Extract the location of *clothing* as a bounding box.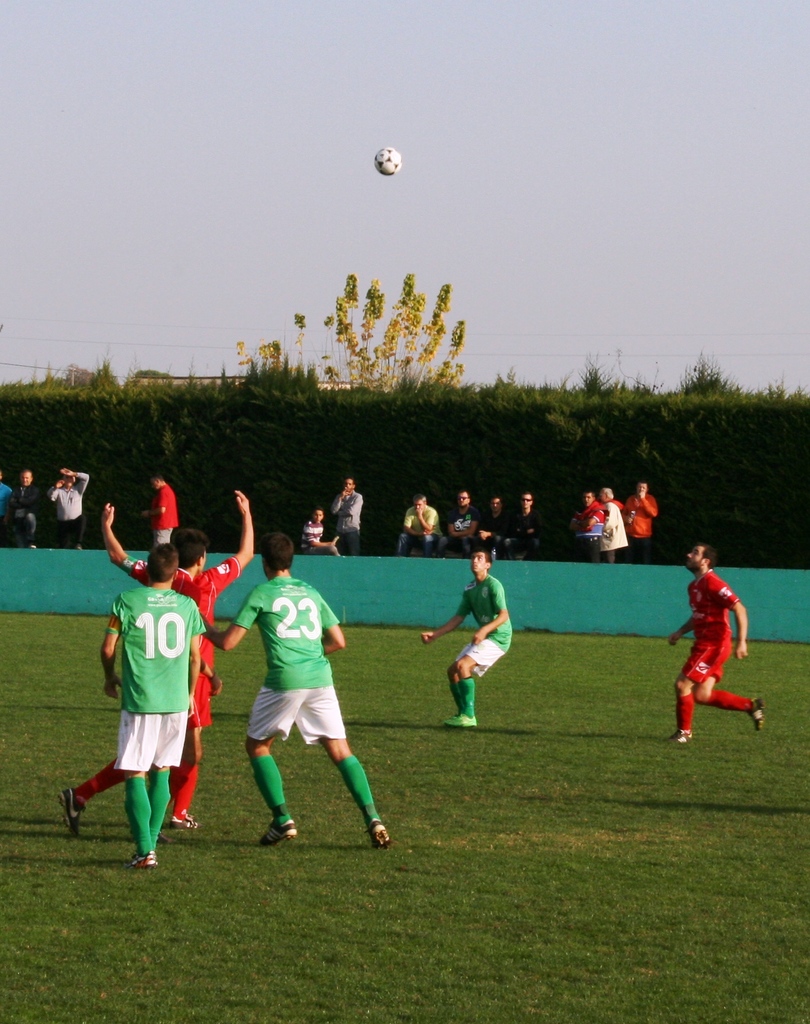
BBox(300, 520, 323, 557).
